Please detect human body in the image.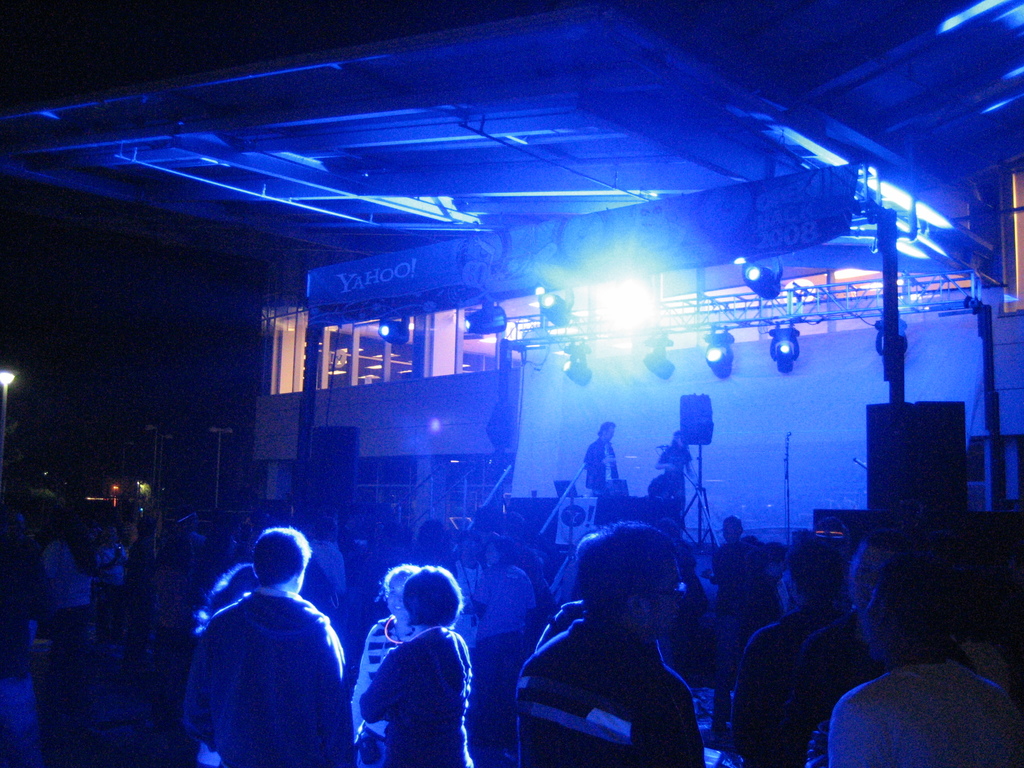
box(732, 611, 833, 767).
